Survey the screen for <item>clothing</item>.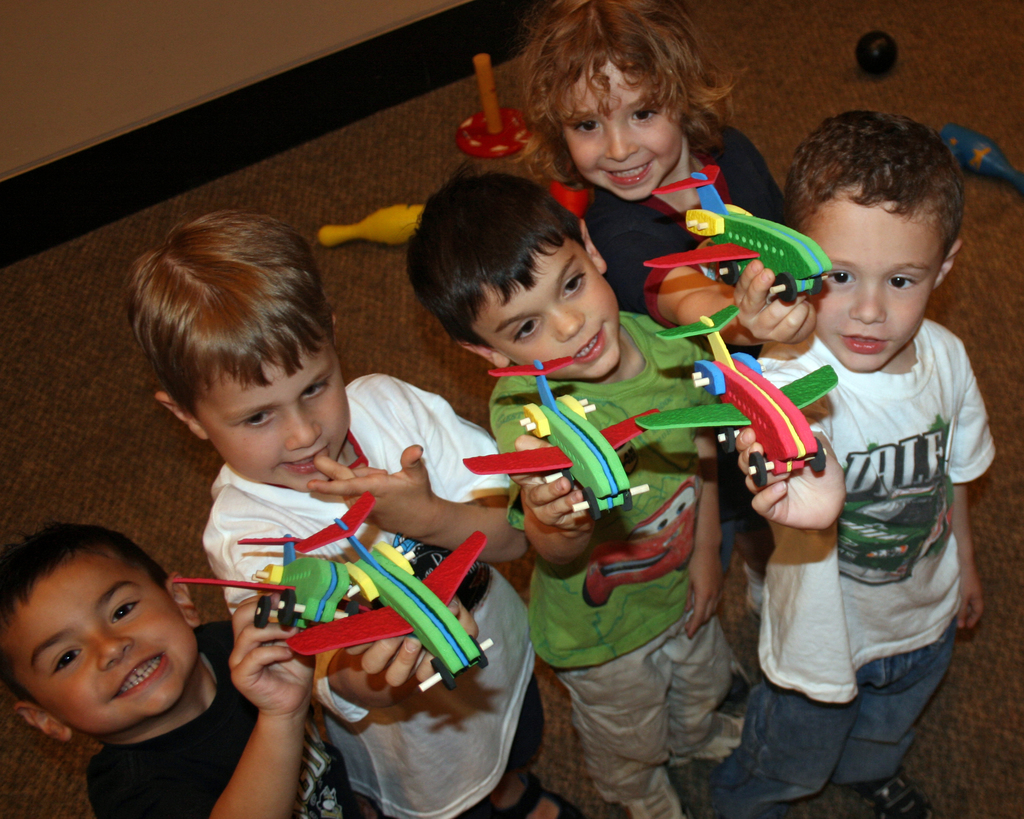
Survey found: l=583, t=116, r=788, b=320.
